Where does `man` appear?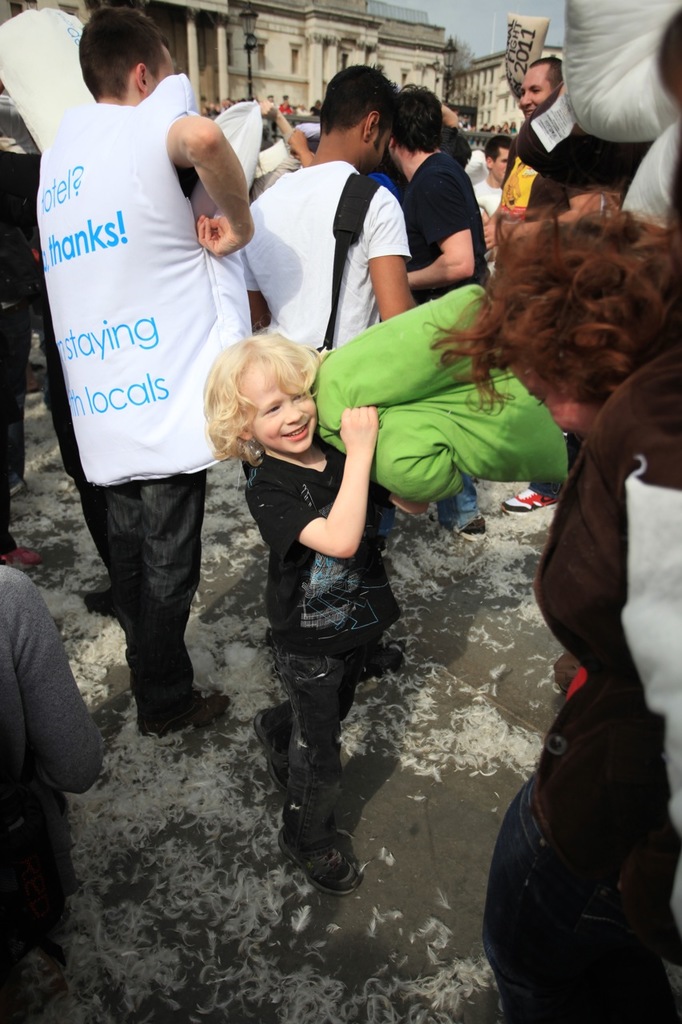
Appears at select_region(241, 46, 427, 645).
